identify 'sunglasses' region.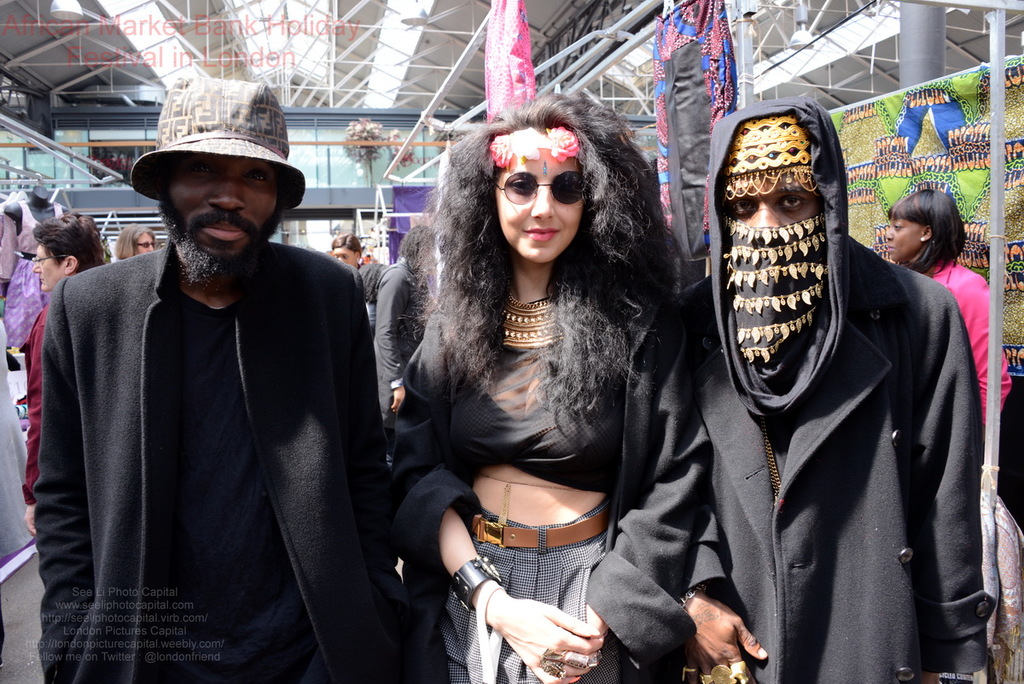
Region: rect(484, 170, 588, 209).
